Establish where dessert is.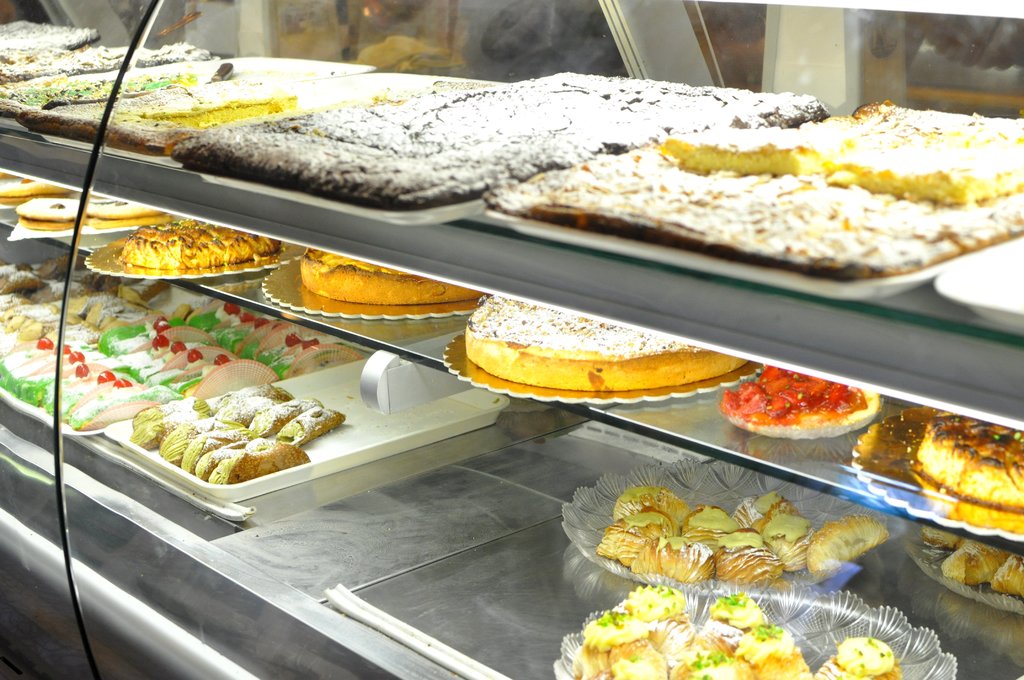
Established at x1=913, y1=404, x2=1021, y2=508.
